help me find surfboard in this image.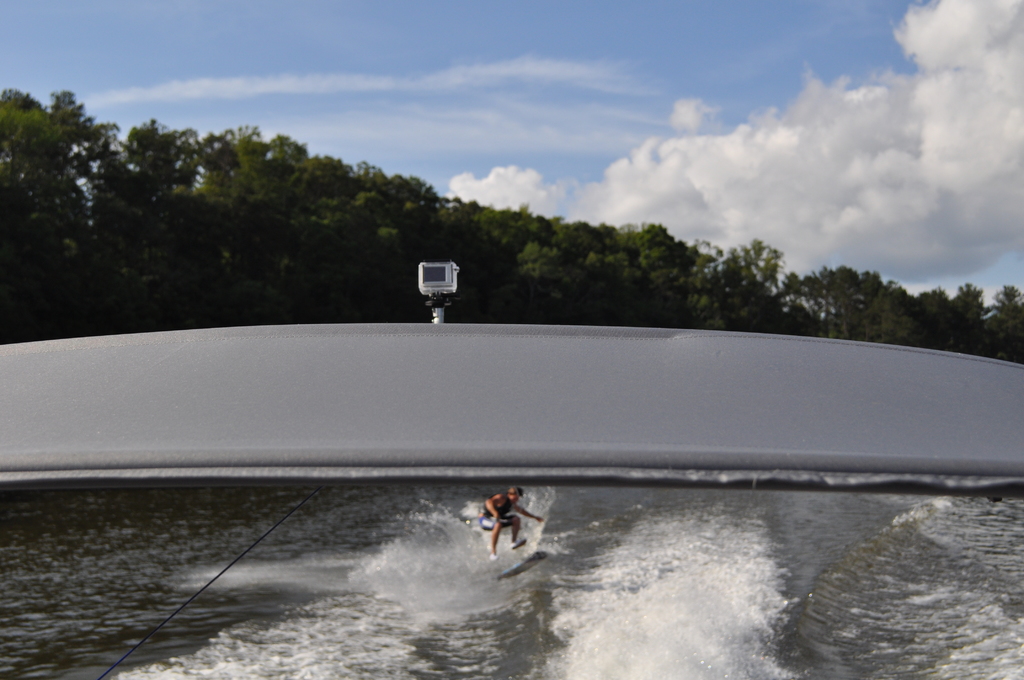
Found it: [left=495, top=547, right=550, bottom=581].
